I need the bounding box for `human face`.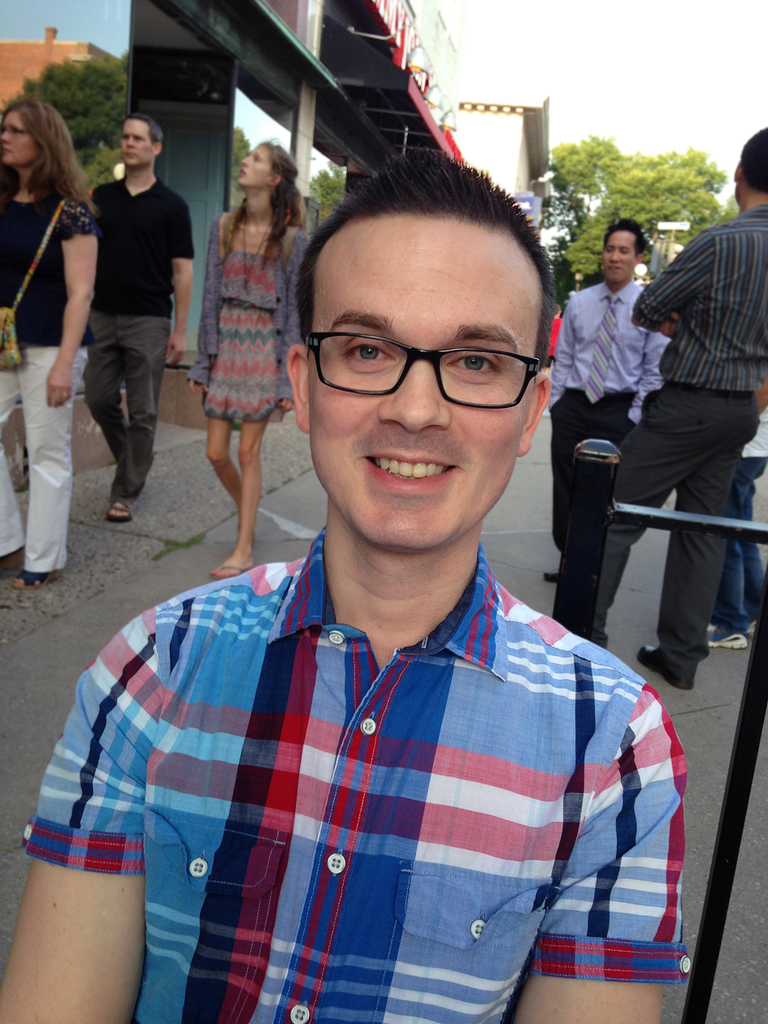
Here it is: locate(238, 141, 268, 195).
